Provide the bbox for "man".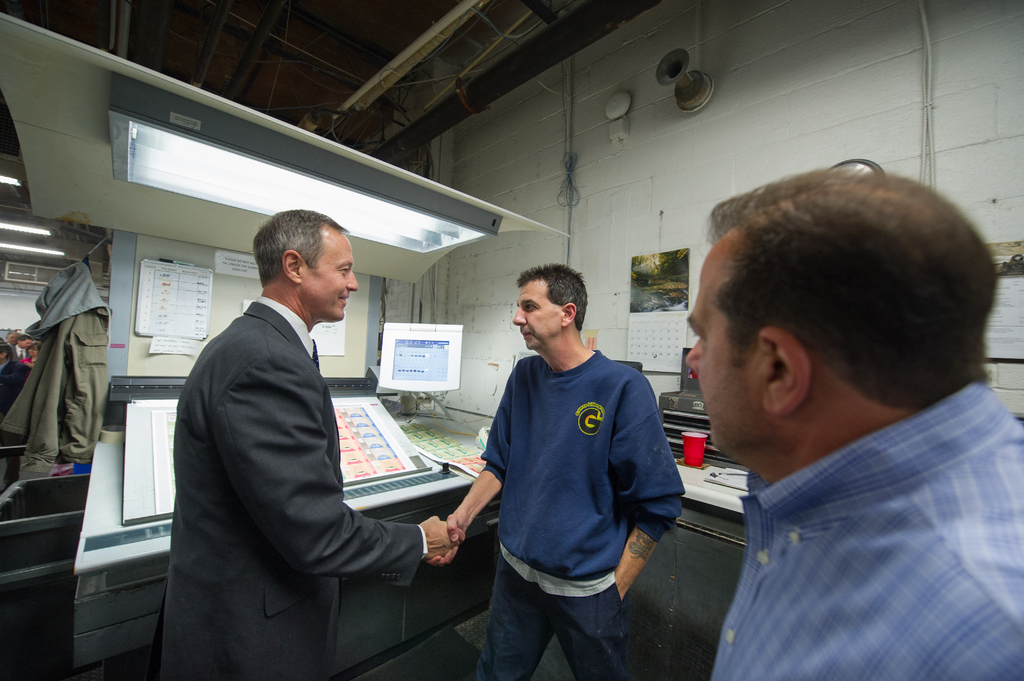
(157, 174, 445, 662).
